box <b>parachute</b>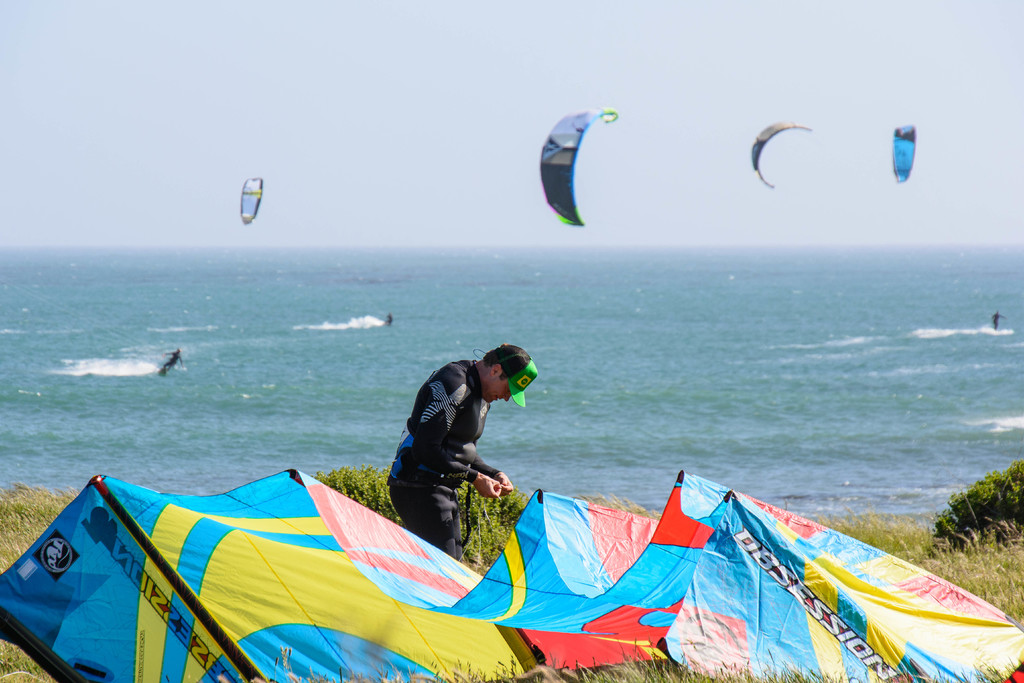
(x1=537, y1=116, x2=616, y2=228)
